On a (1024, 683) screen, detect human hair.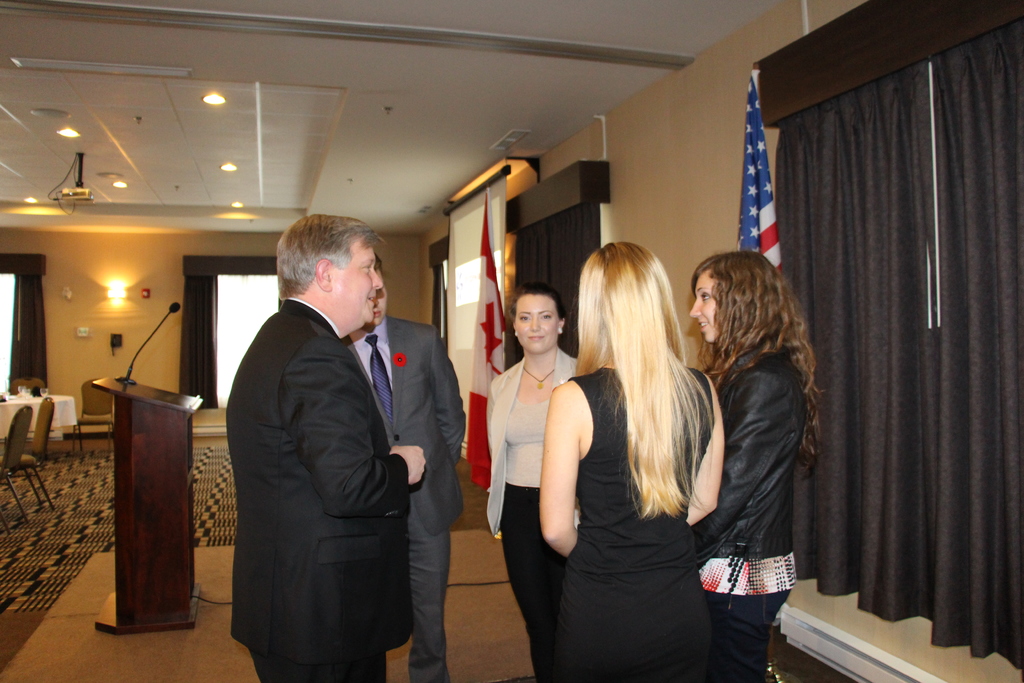
(508, 285, 566, 323).
